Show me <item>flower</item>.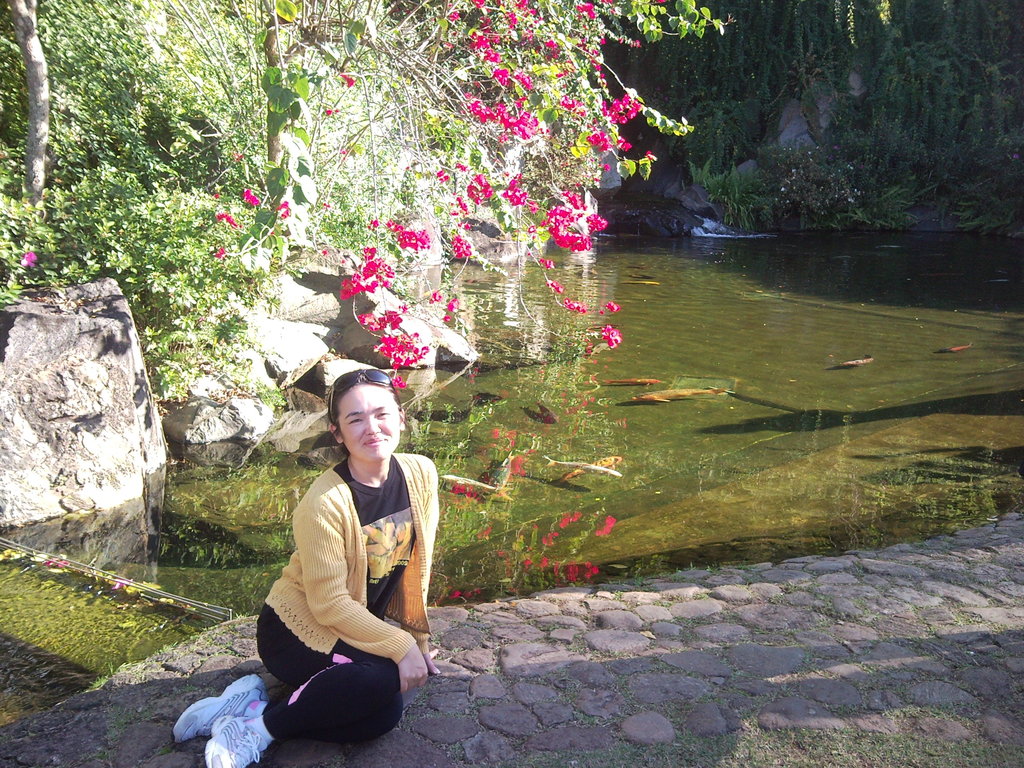
<item>flower</item> is here: {"left": 321, "top": 108, "right": 339, "bottom": 118}.
